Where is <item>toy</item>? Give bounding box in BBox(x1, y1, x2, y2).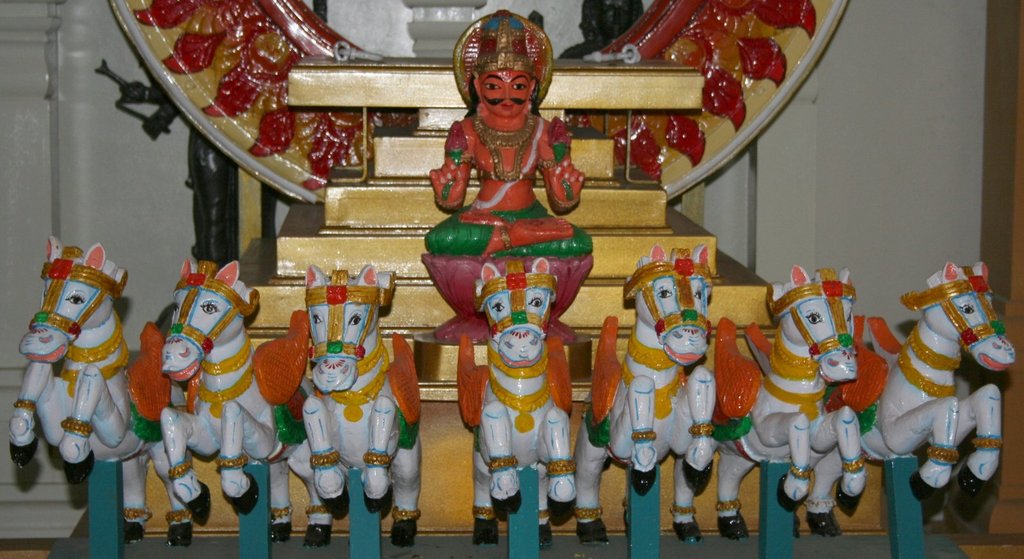
BBox(15, 231, 138, 539).
